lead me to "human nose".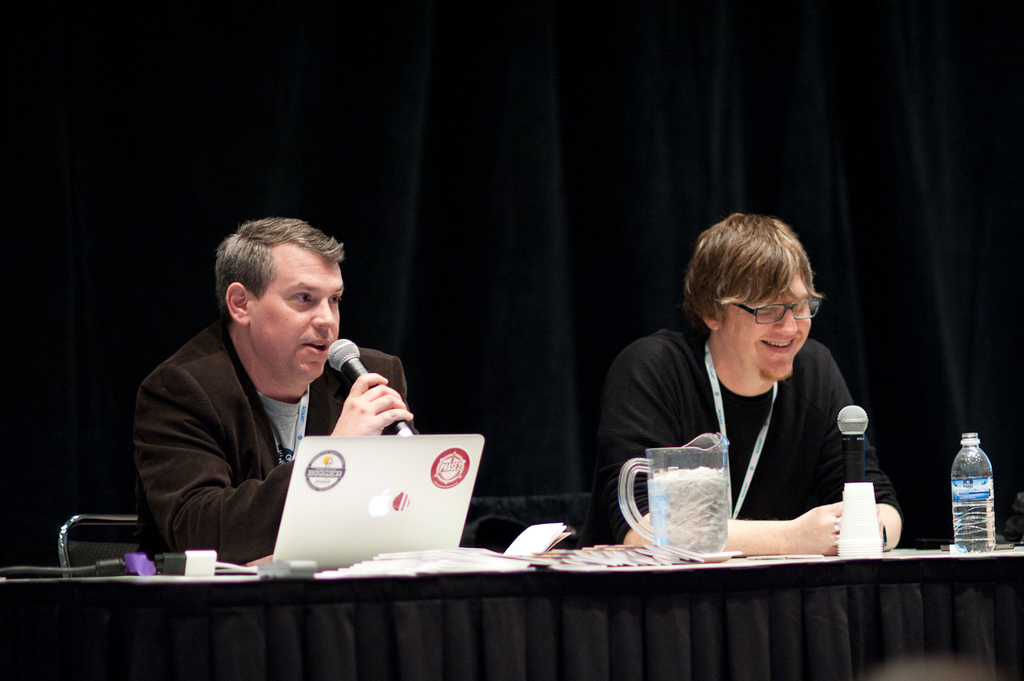
Lead to select_region(312, 296, 338, 330).
